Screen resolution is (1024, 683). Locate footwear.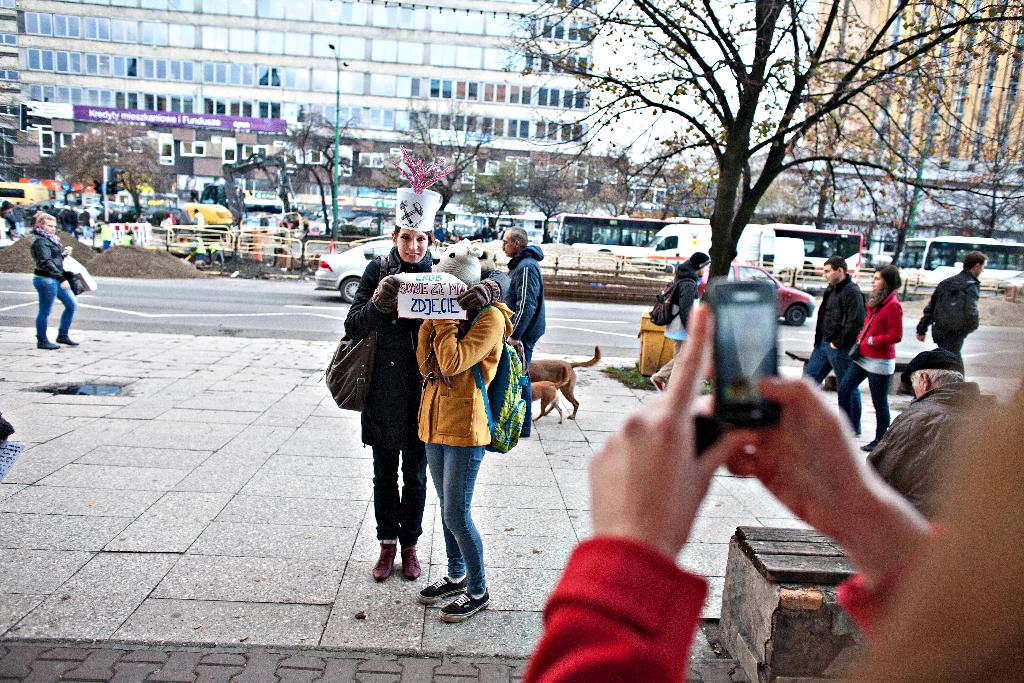
region(396, 541, 424, 579).
